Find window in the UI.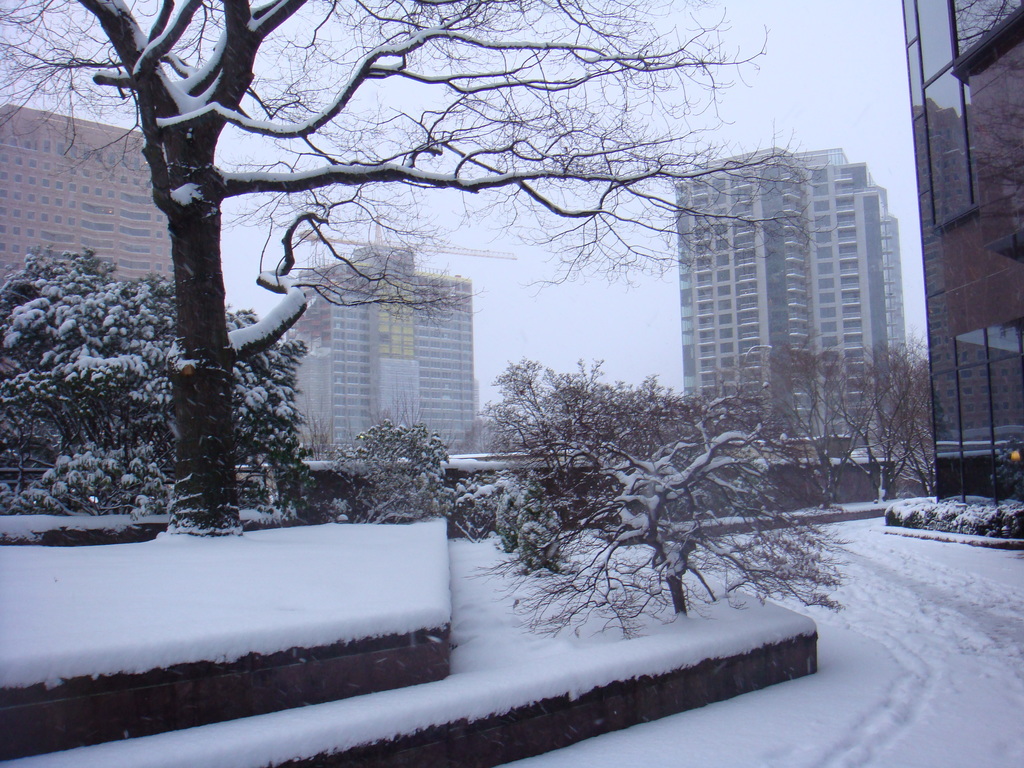
UI element at region(715, 222, 728, 232).
